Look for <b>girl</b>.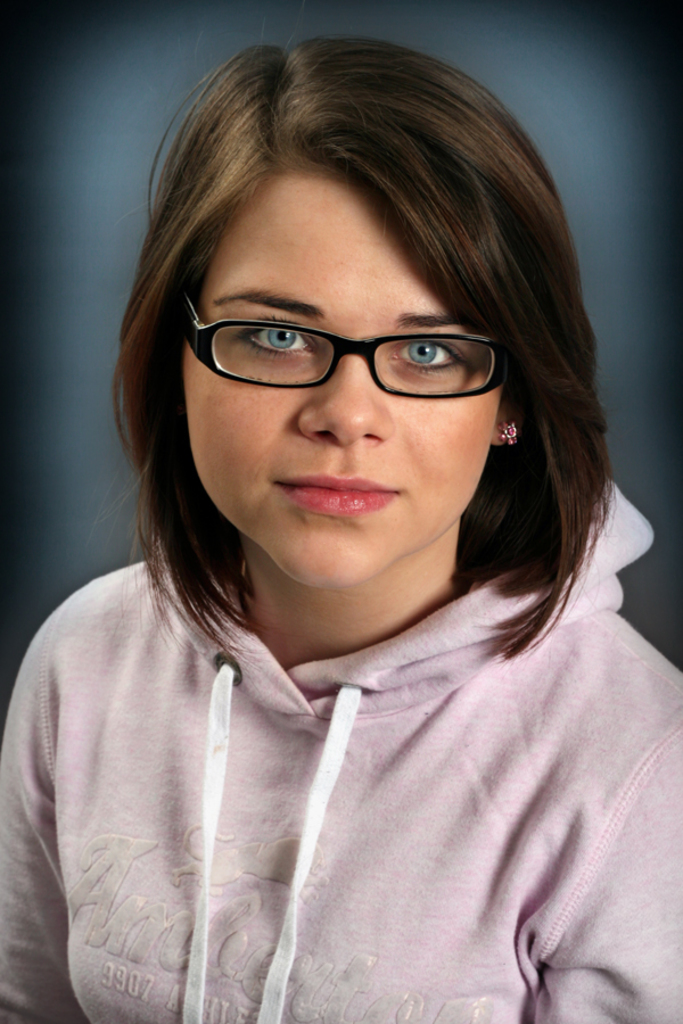
Found: [0, 38, 682, 1022].
